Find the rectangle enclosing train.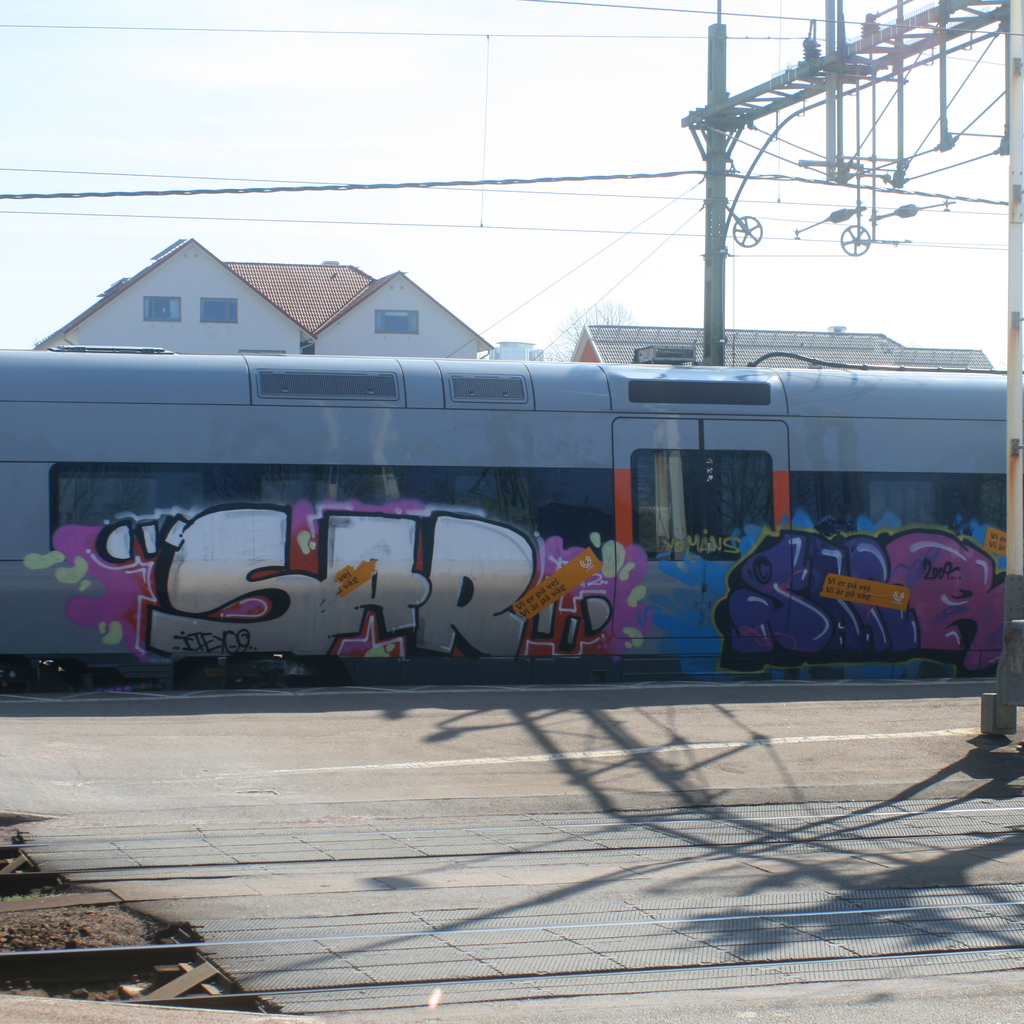
0, 349, 1023, 696.
